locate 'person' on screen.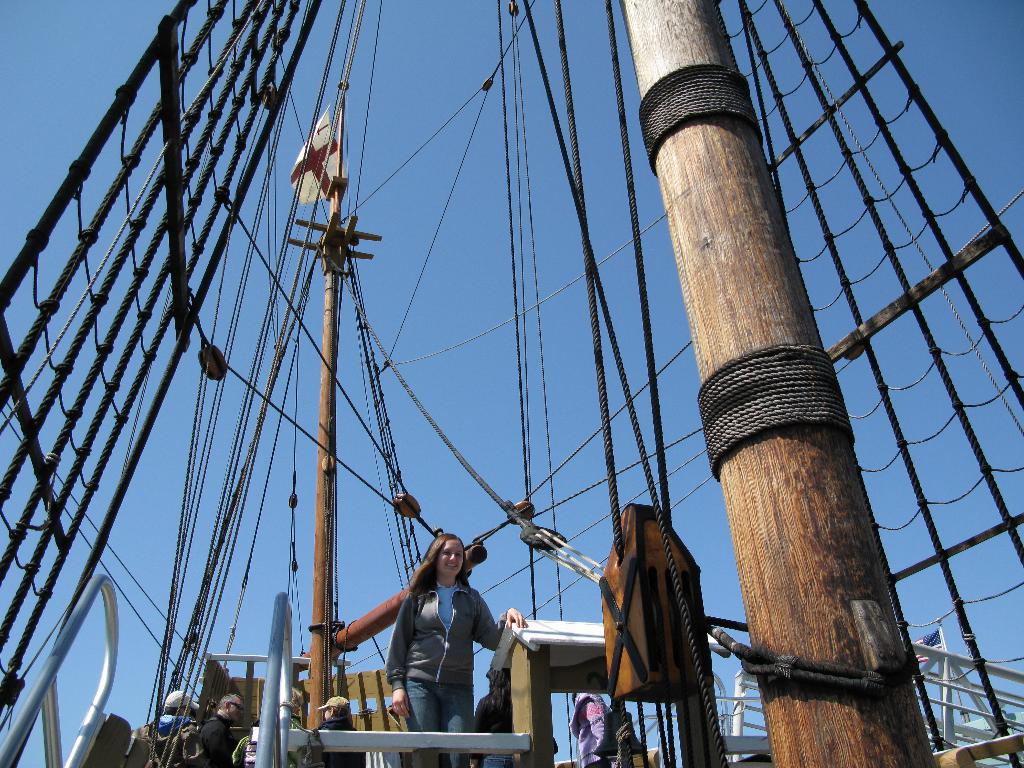
On screen at l=235, t=719, r=259, b=767.
